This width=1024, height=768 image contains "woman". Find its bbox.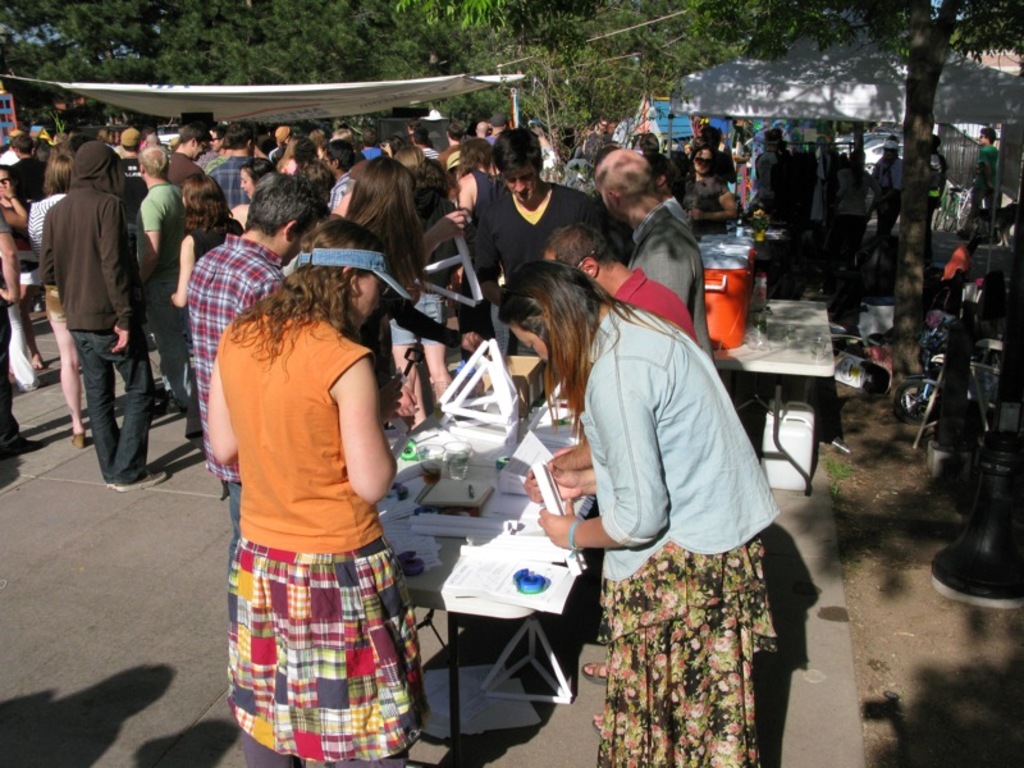
278,136,305,177.
